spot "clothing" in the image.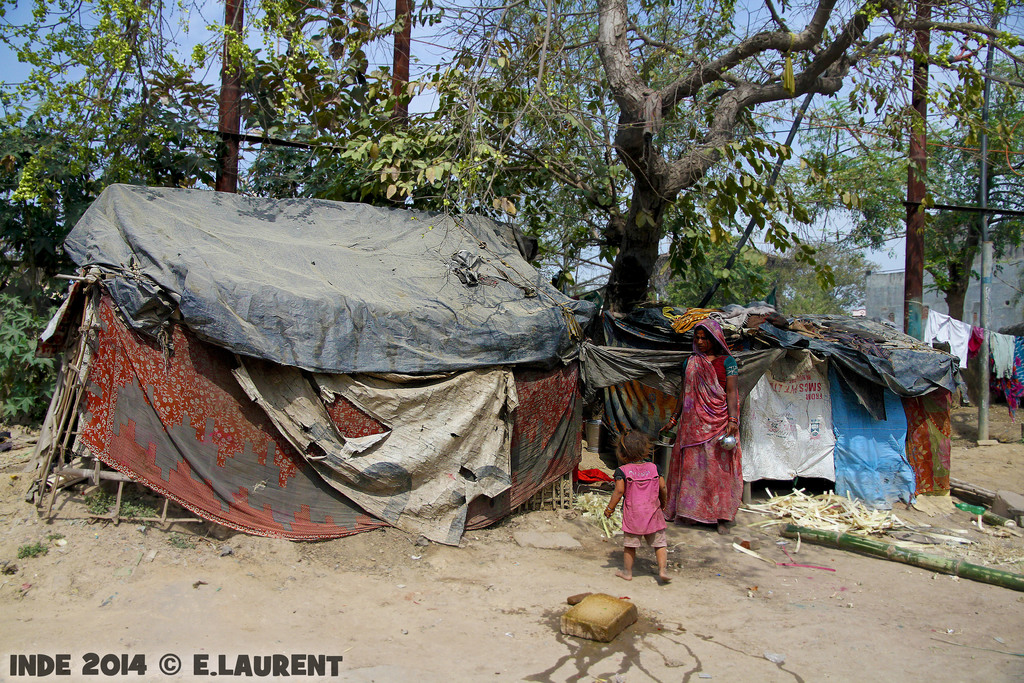
"clothing" found at 605, 450, 673, 549.
